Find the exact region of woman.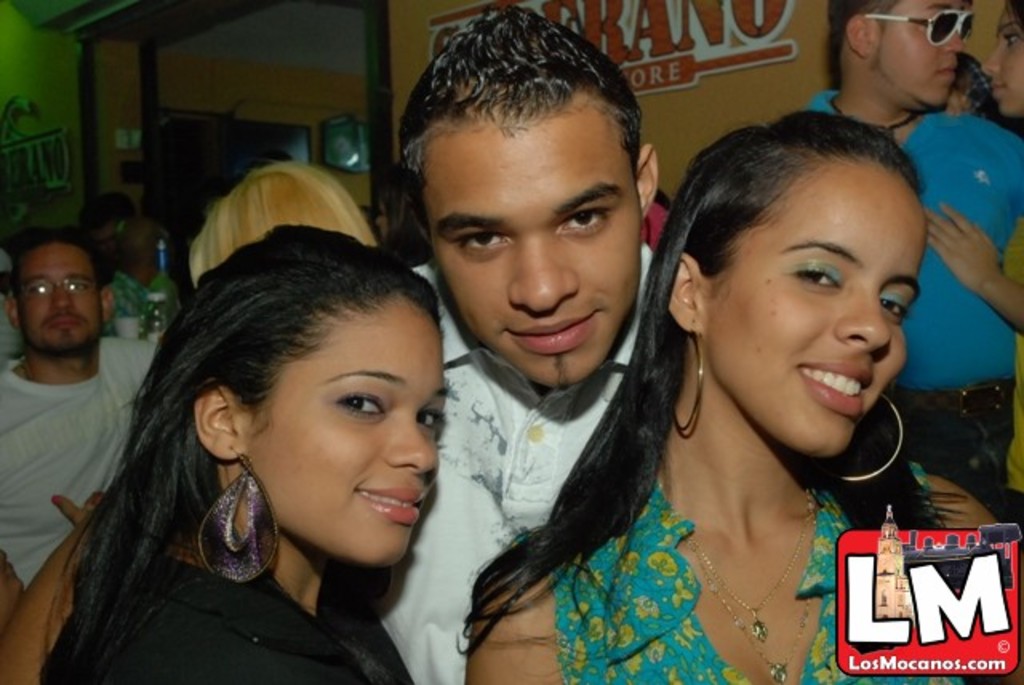
Exact region: pyautogui.locateOnScreen(40, 224, 456, 683).
